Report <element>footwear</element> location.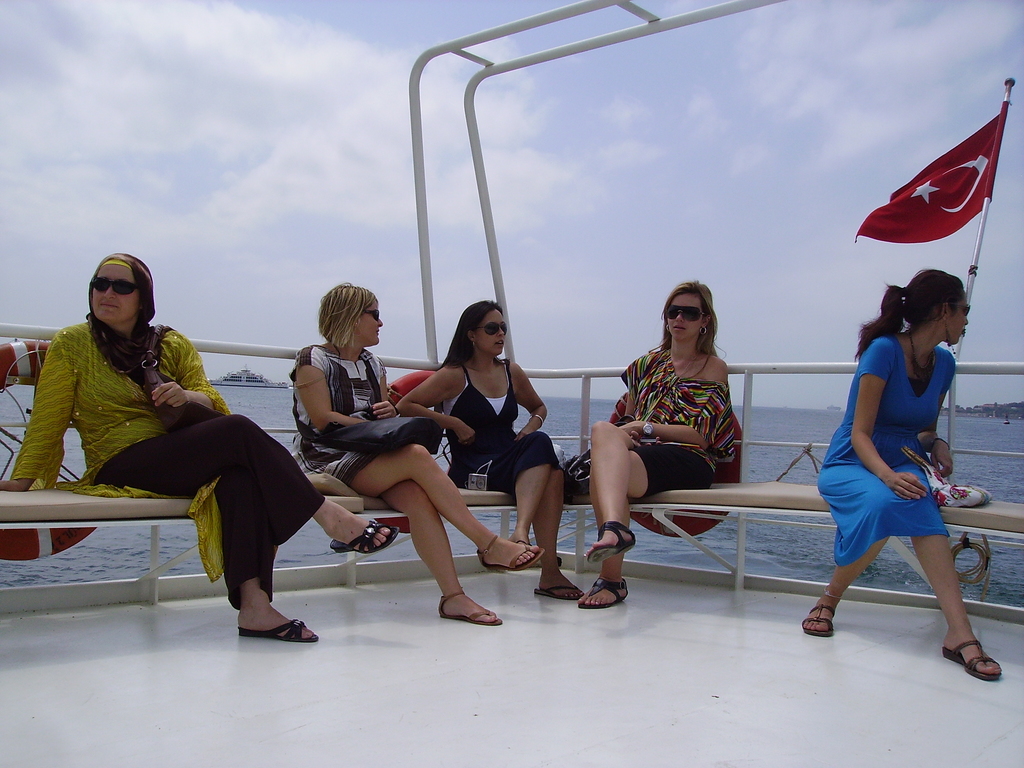
Report: 329,515,404,557.
